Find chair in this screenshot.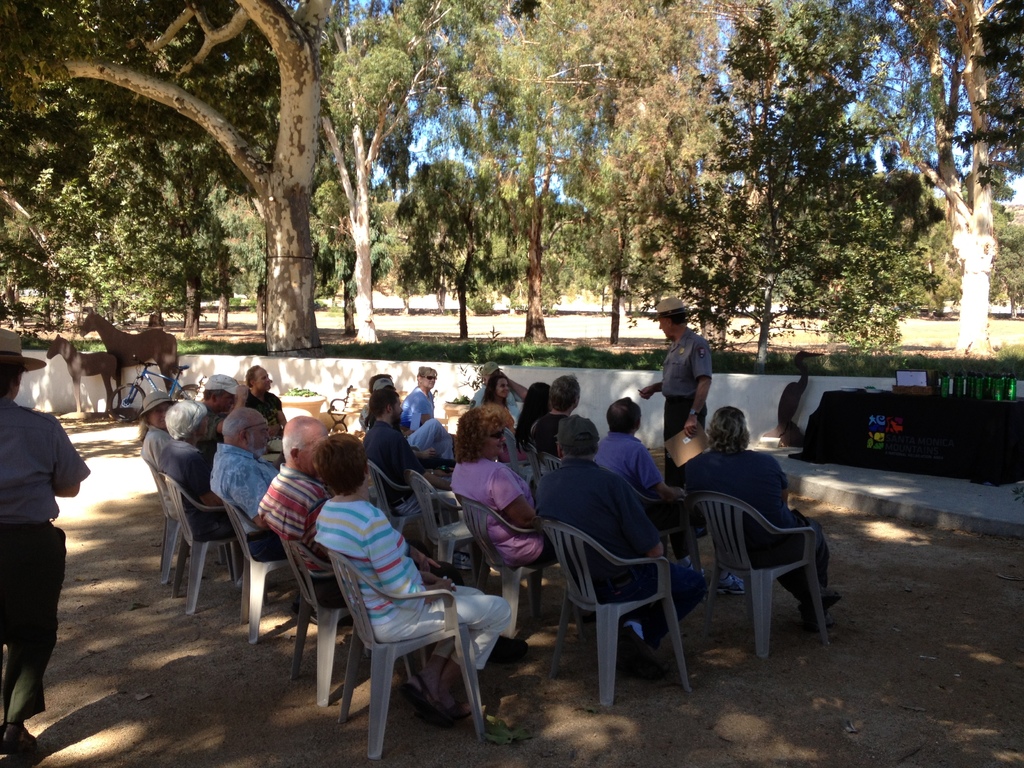
The bounding box for chair is 301:511:493:759.
